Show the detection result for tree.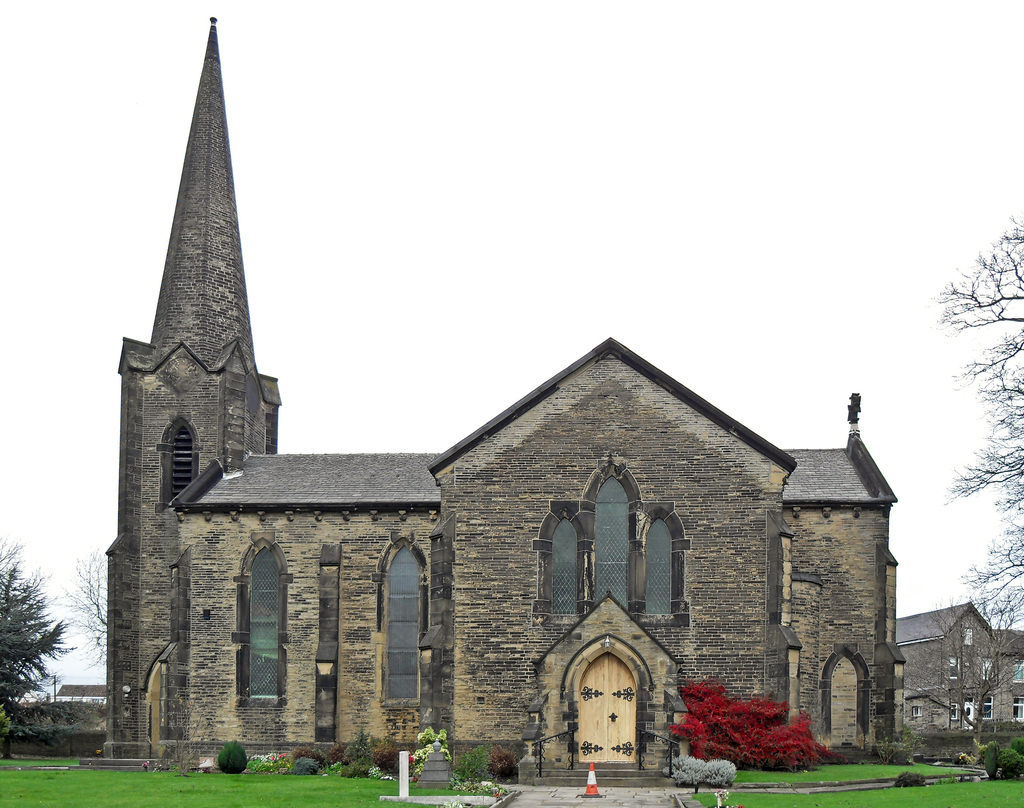
{"left": 932, "top": 224, "right": 1023, "bottom": 641}.
